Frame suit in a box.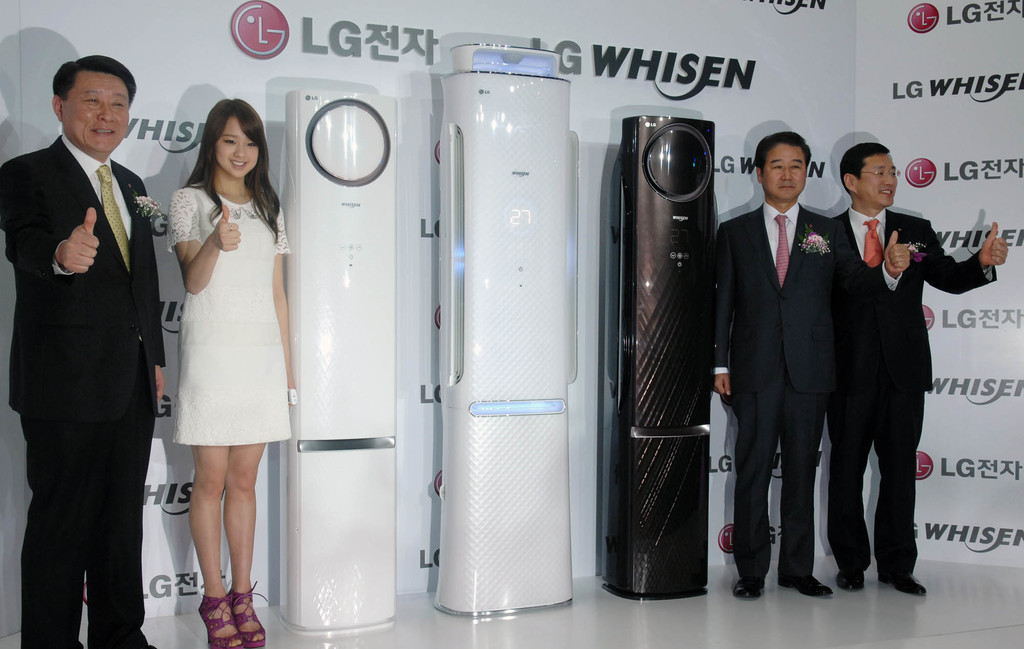
detection(713, 207, 902, 586).
